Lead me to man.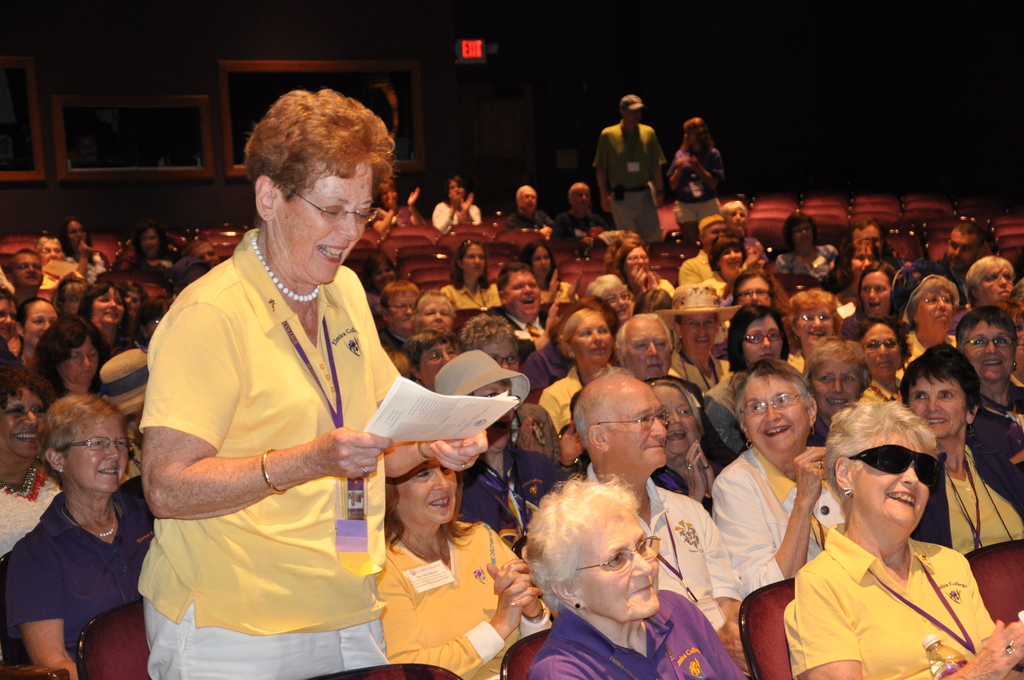
Lead to left=591, top=93, right=669, bottom=247.
